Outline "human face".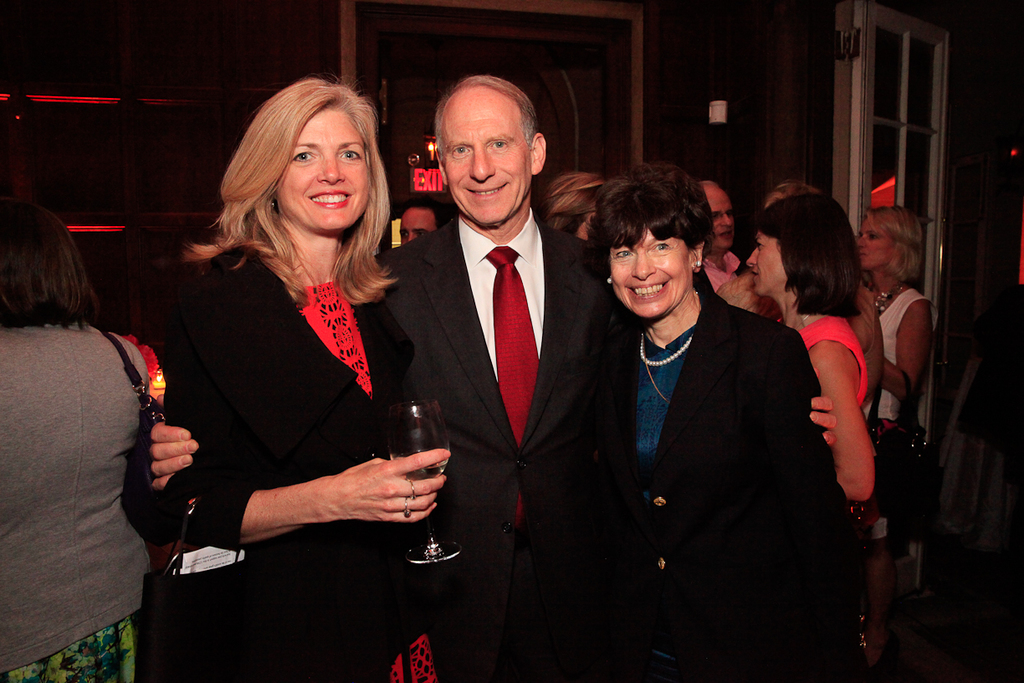
Outline: (434, 85, 535, 229).
